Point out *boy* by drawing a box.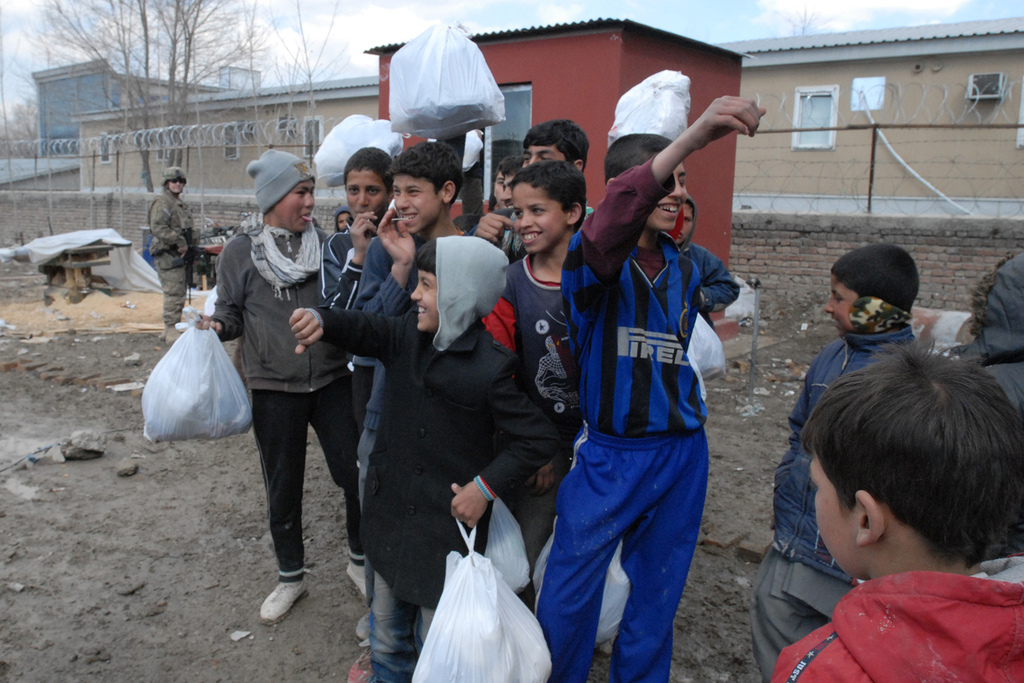
{"left": 311, "top": 143, "right": 385, "bottom": 432}.
